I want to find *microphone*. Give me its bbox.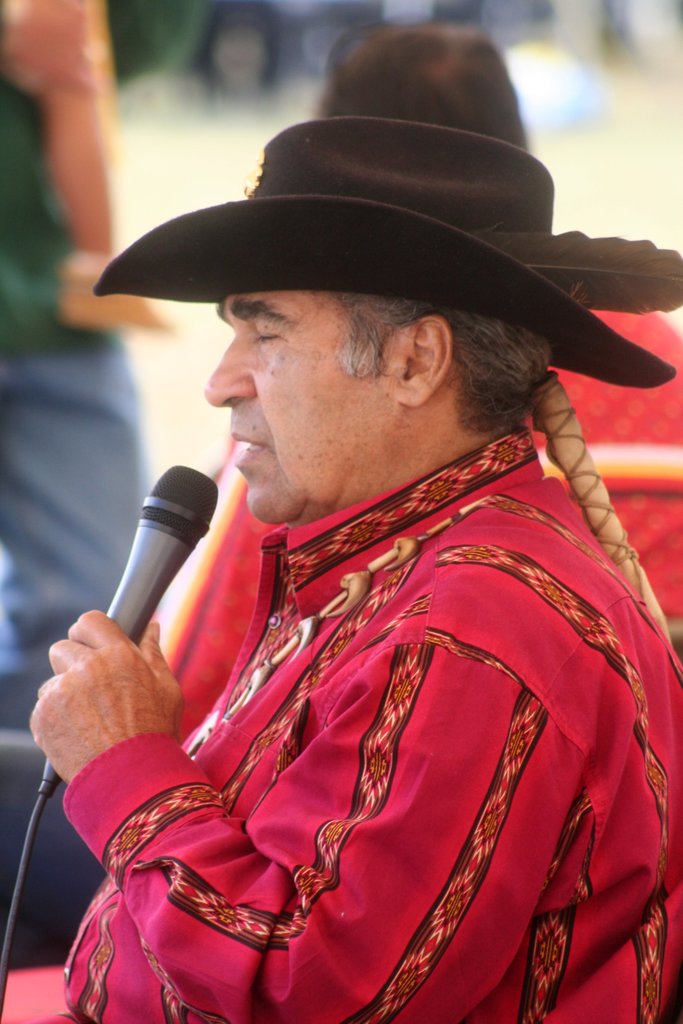
region(33, 464, 218, 796).
